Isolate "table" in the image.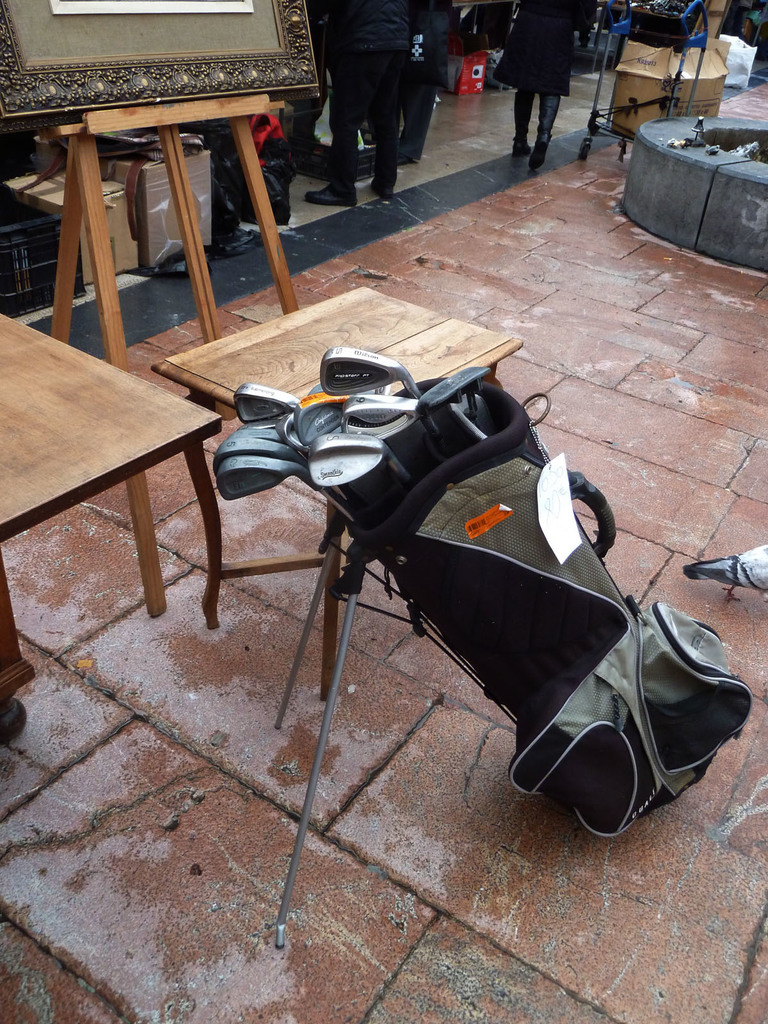
Isolated region: select_region(149, 283, 527, 699).
